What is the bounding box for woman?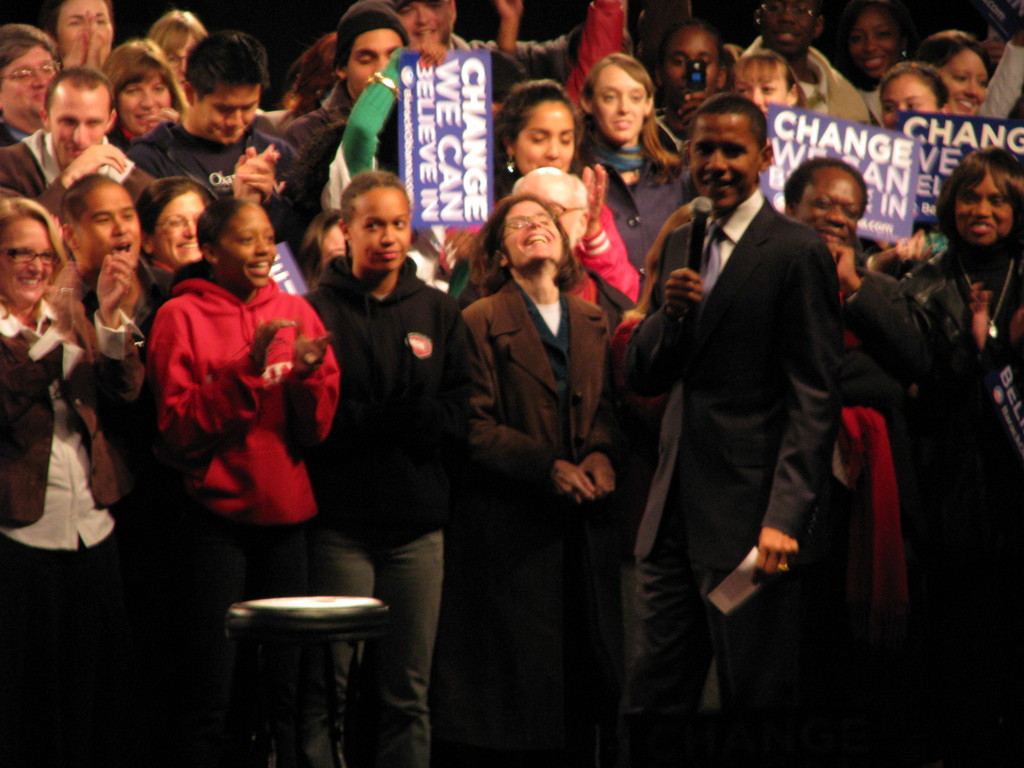
BBox(878, 59, 951, 134).
